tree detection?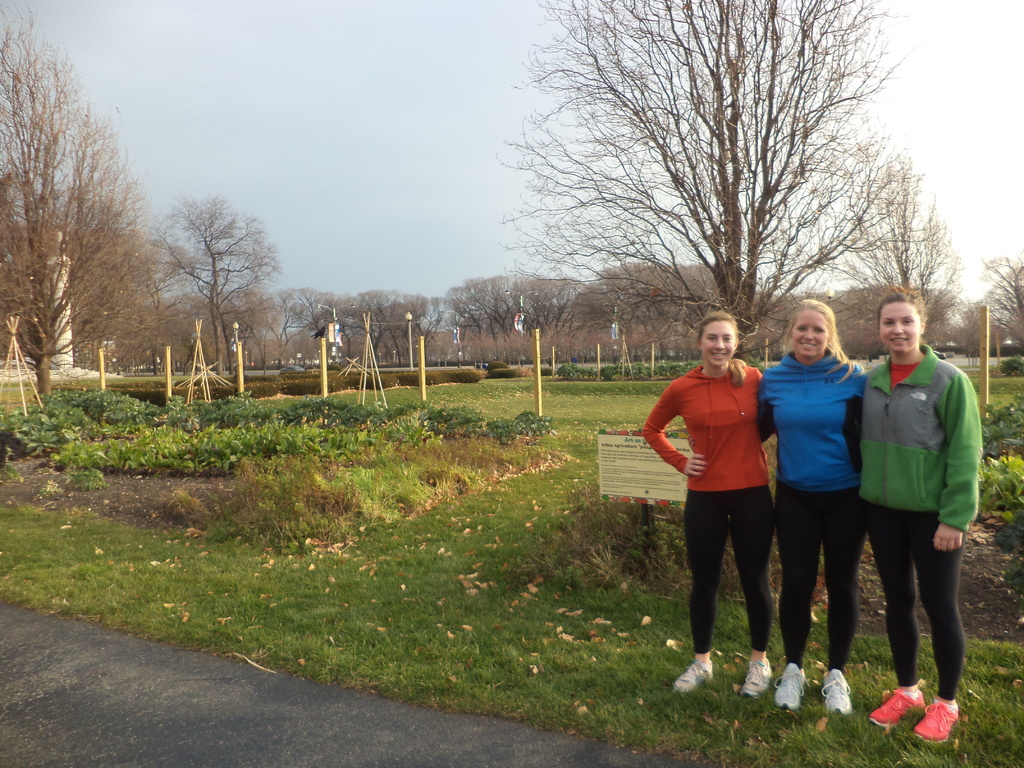
crop(439, 260, 607, 369)
